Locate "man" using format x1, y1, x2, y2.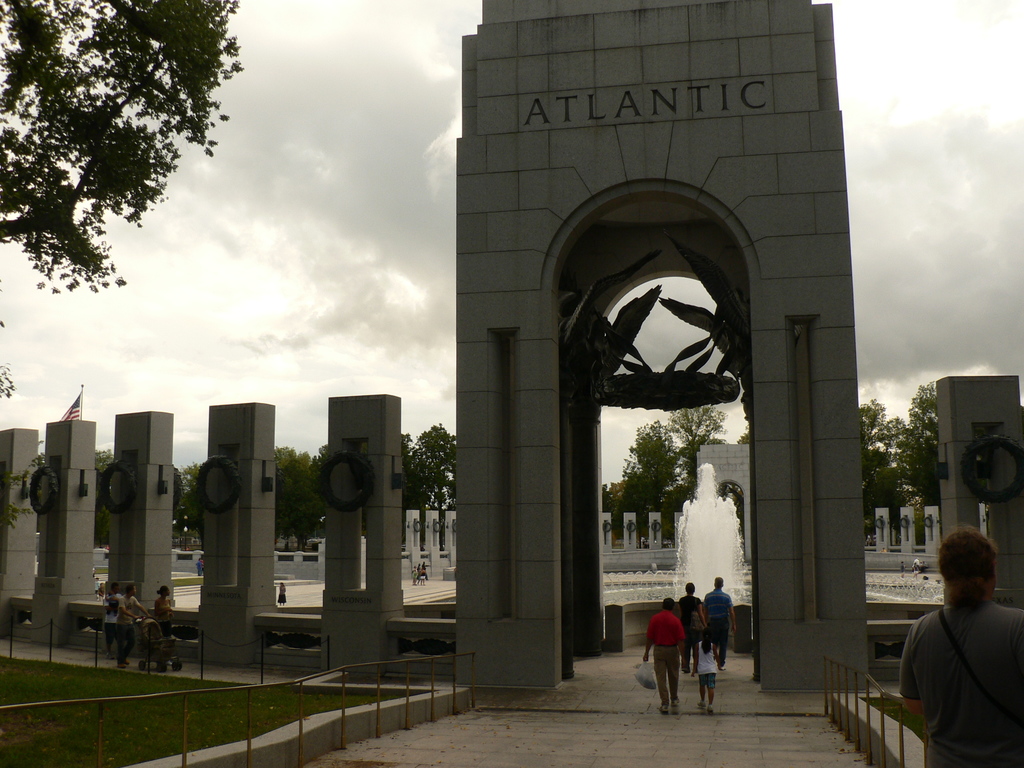
104, 580, 123, 666.
